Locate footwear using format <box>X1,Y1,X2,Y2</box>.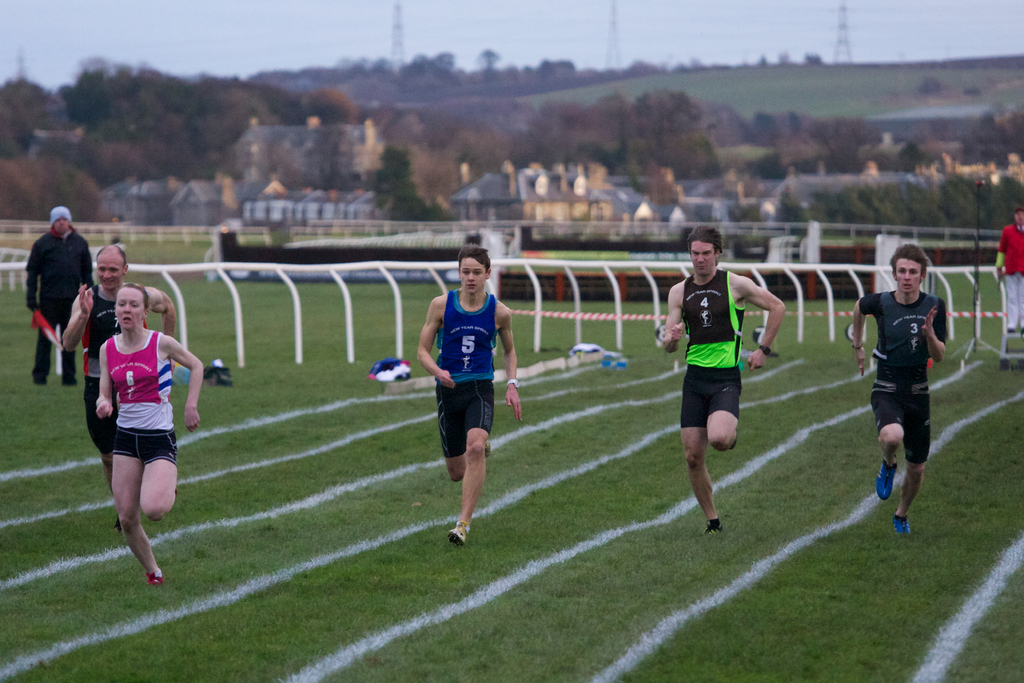
<box>1018,324,1023,335</box>.
